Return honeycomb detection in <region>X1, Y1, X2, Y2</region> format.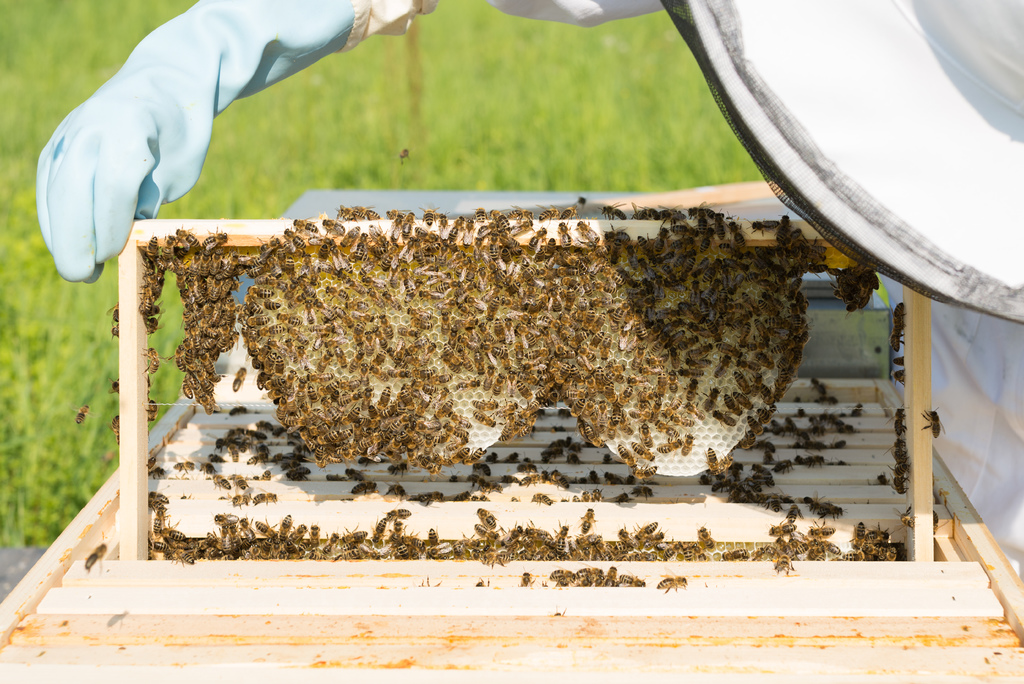
<region>169, 243, 806, 480</region>.
